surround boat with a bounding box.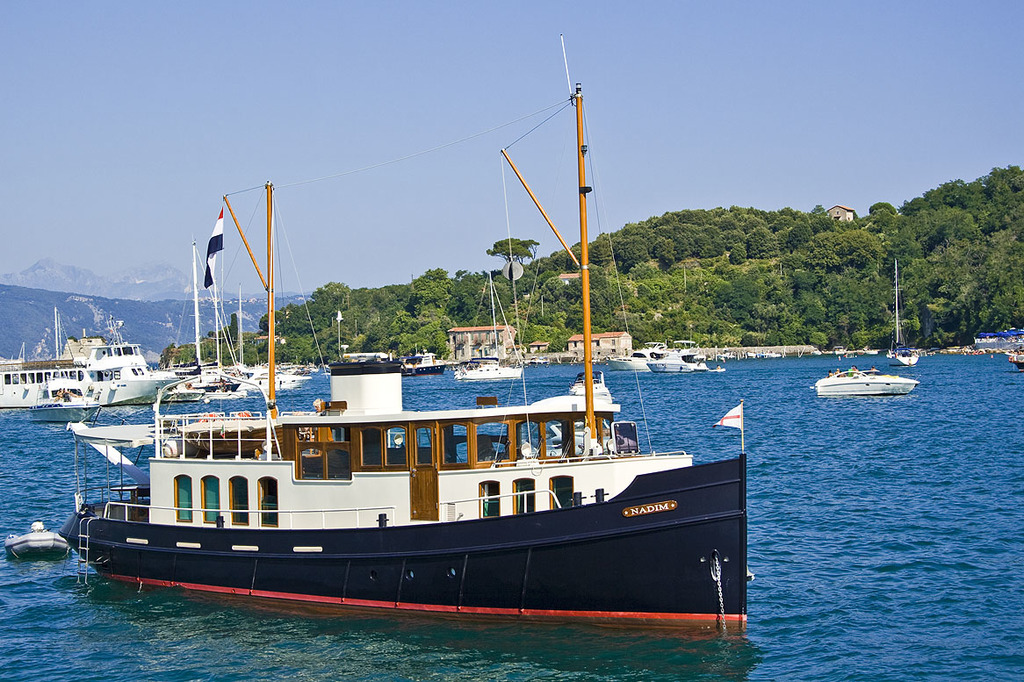
(24,387,104,419).
